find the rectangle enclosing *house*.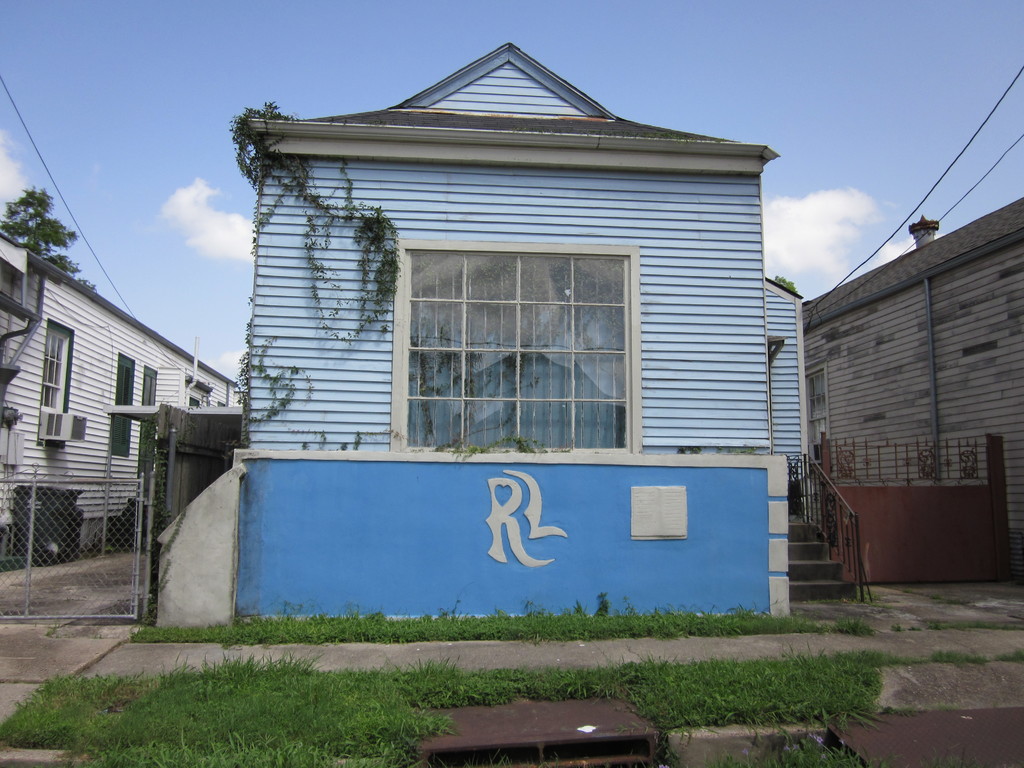
region(230, 44, 812, 617).
